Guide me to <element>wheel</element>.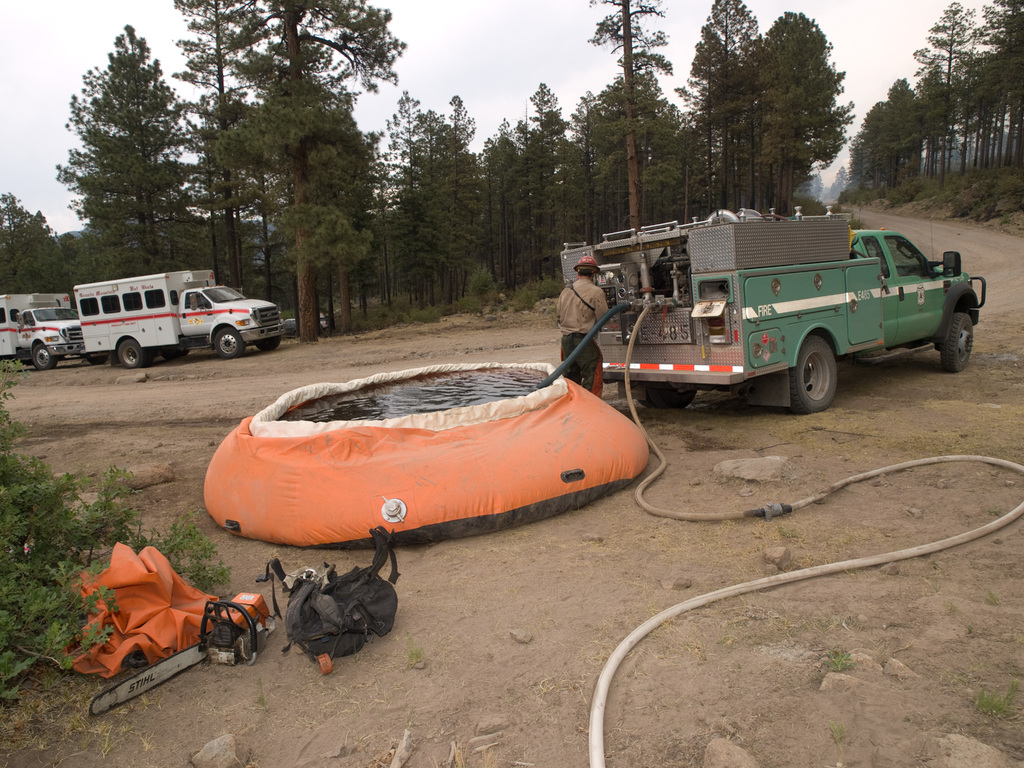
Guidance: [x1=215, y1=326, x2=247, y2=357].
